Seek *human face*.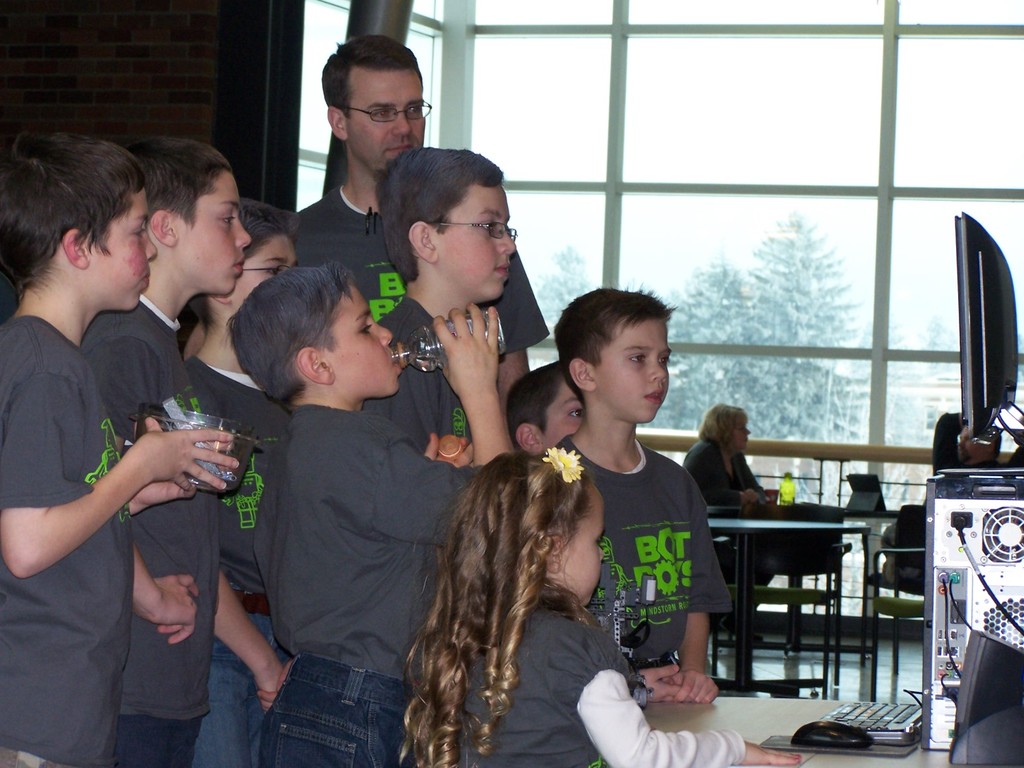
region(327, 283, 397, 394).
